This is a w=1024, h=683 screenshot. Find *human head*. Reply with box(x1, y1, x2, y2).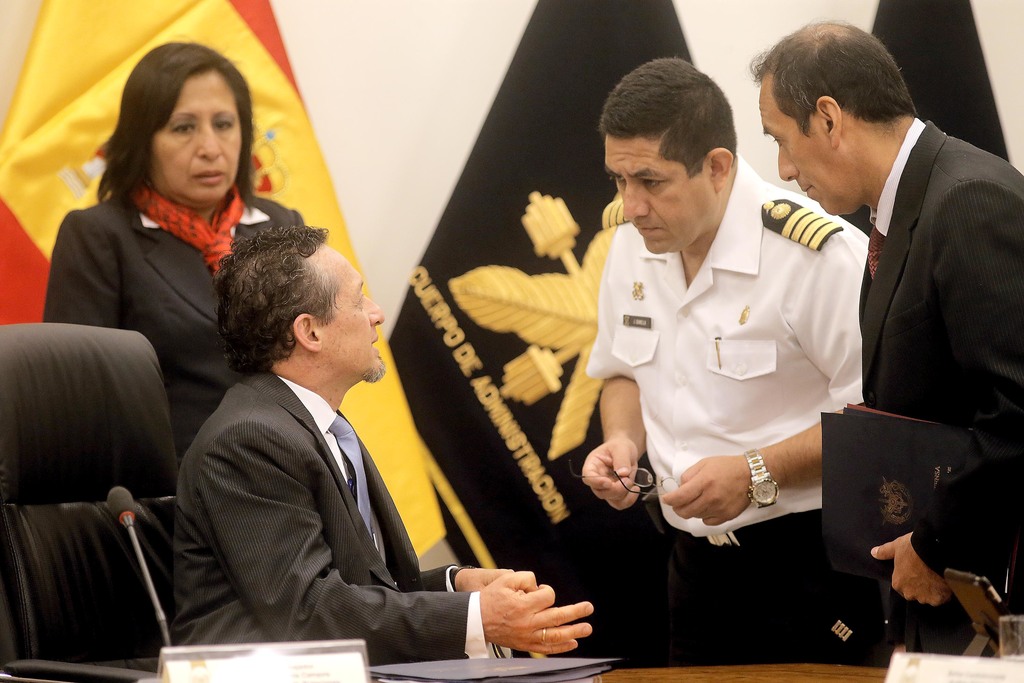
box(746, 21, 918, 215).
